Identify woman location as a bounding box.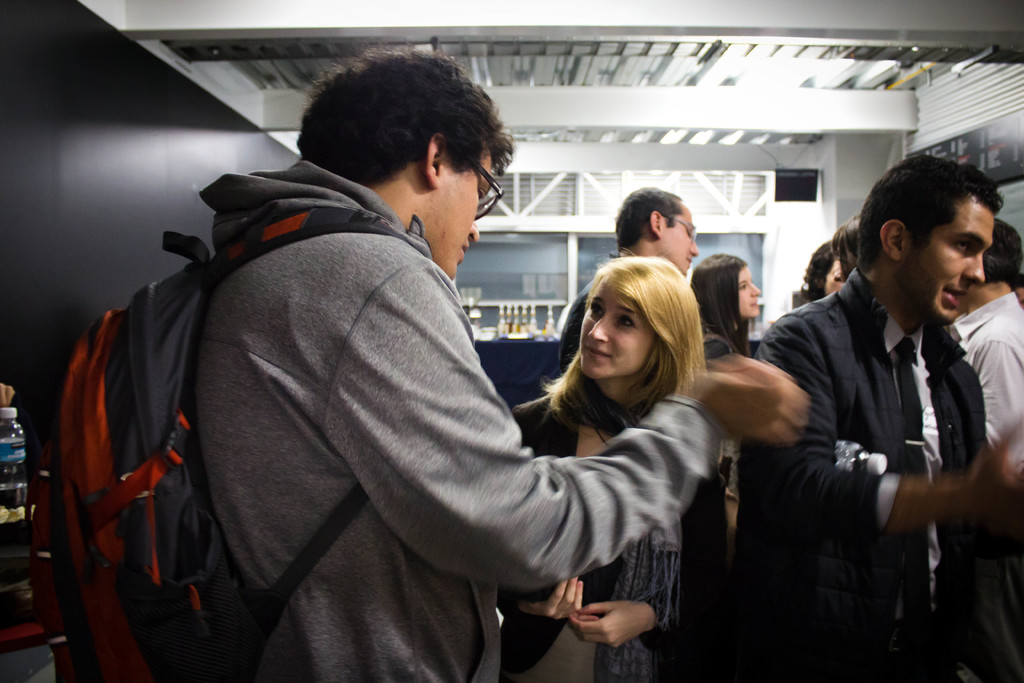
[480, 238, 744, 676].
